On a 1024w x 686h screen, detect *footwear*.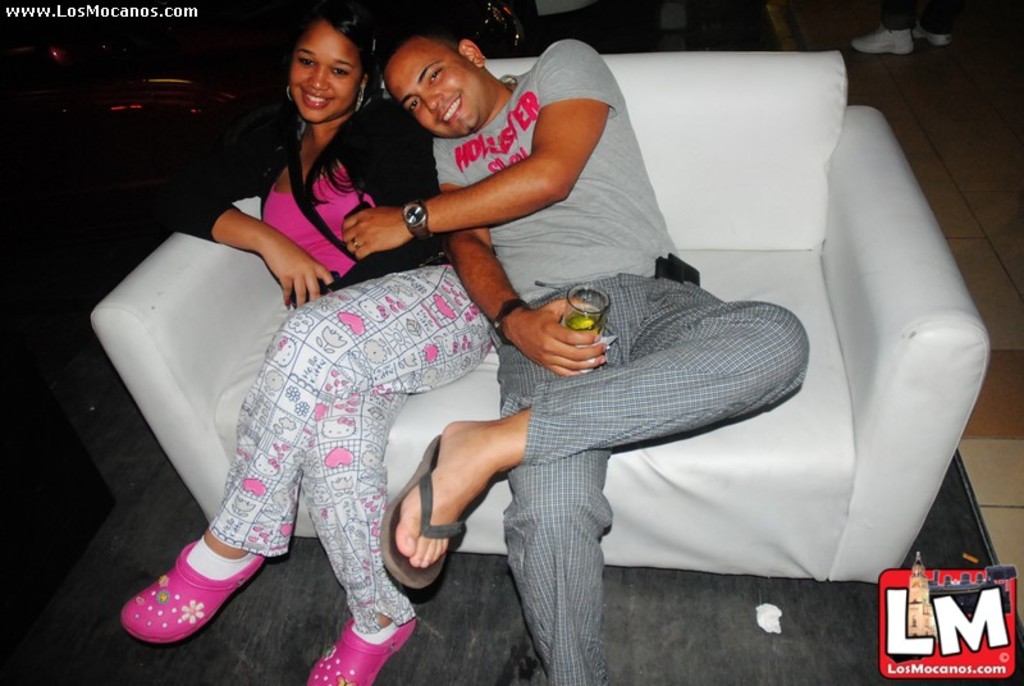
{"x1": 383, "y1": 433, "x2": 463, "y2": 590}.
